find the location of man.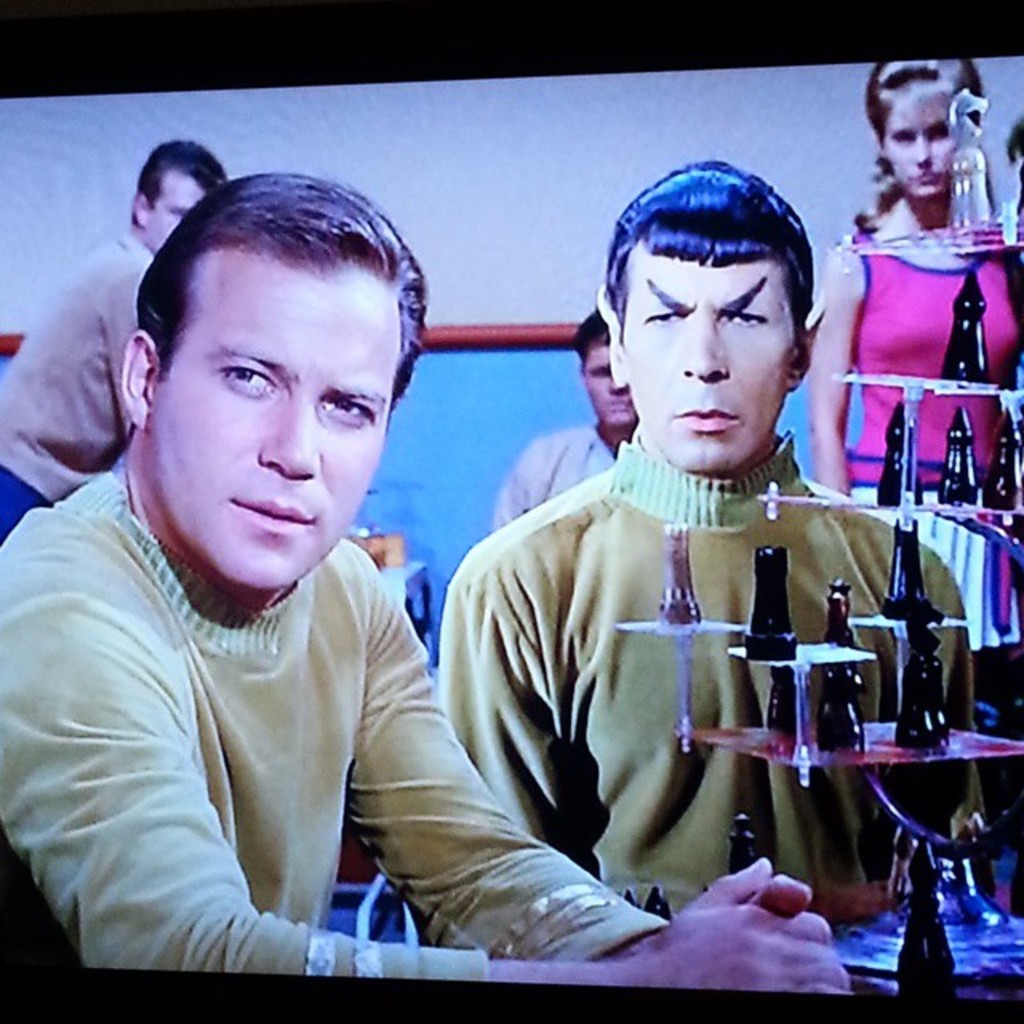
Location: {"x1": 0, "y1": 141, "x2": 232, "y2": 539}.
